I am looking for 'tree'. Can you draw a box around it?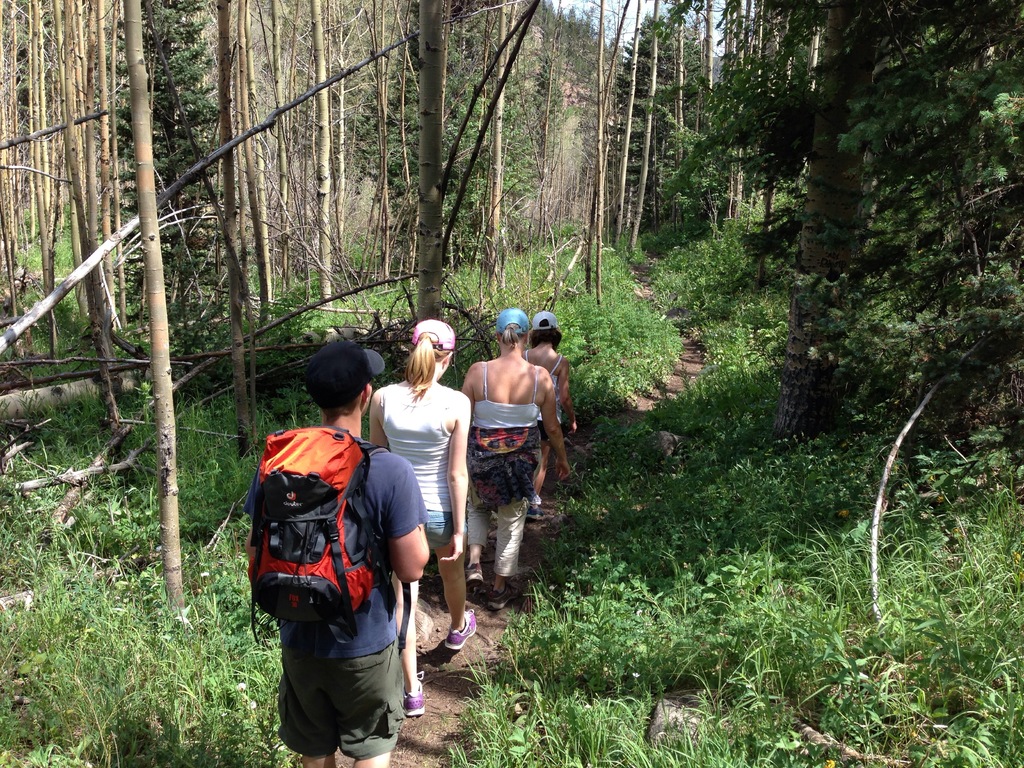
Sure, the bounding box is box=[716, 6, 785, 246].
